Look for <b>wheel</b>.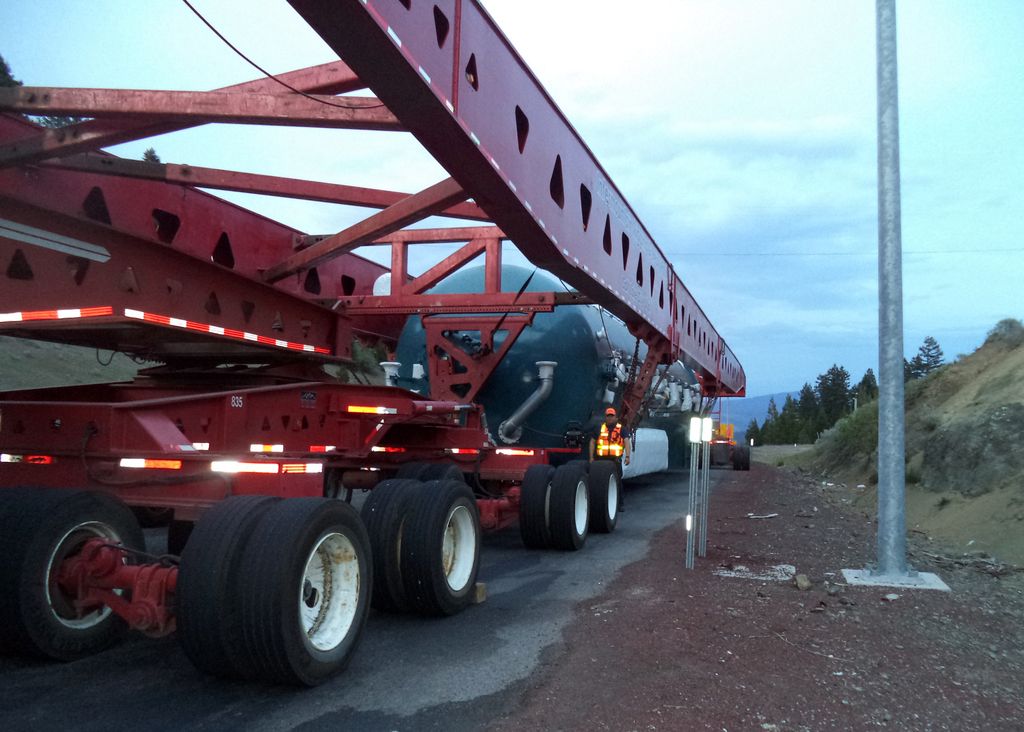
Found: <region>521, 466, 555, 548</region>.
